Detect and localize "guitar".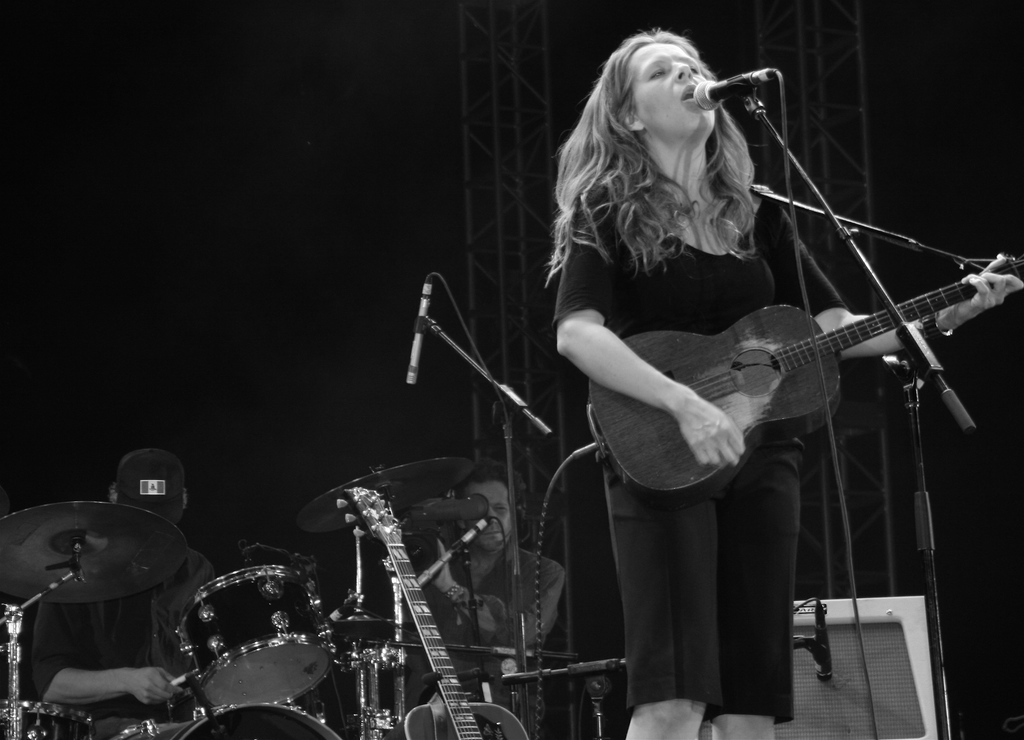
Localized at (588, 254, 1023, 505).
